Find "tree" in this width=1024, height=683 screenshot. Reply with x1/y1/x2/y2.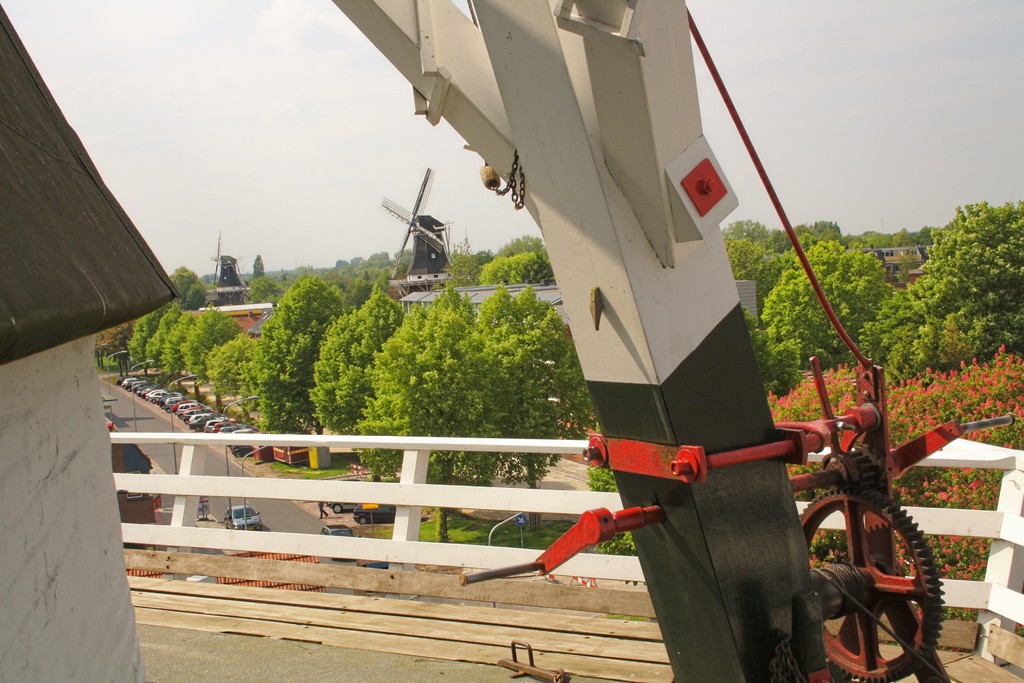
180/304/245/425.
